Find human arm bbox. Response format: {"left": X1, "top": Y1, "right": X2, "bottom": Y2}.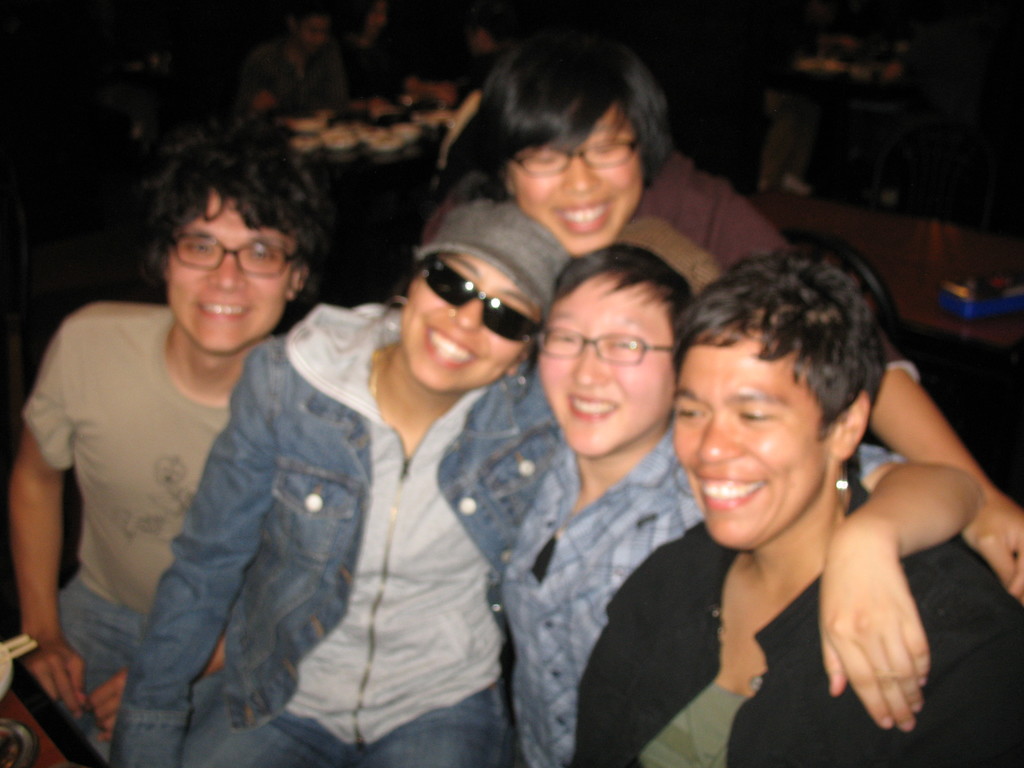
{"left": 872, "top": 322, "right": 1023, "bottom": 590}.
